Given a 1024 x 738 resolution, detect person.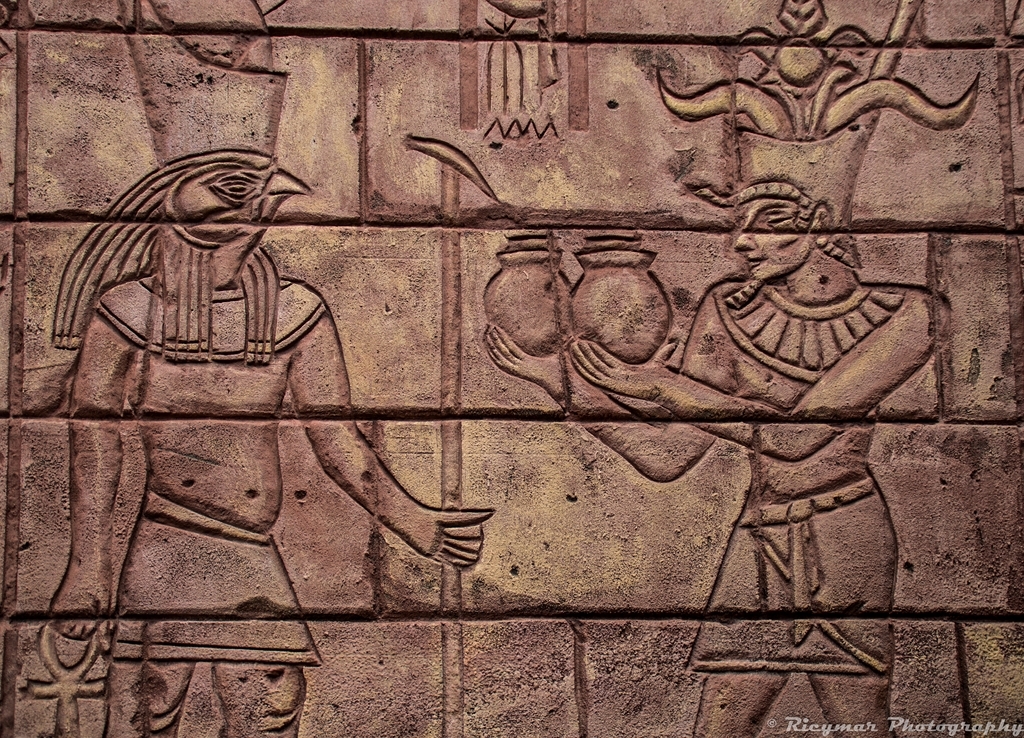
<box>43,0,495,737</box>.
